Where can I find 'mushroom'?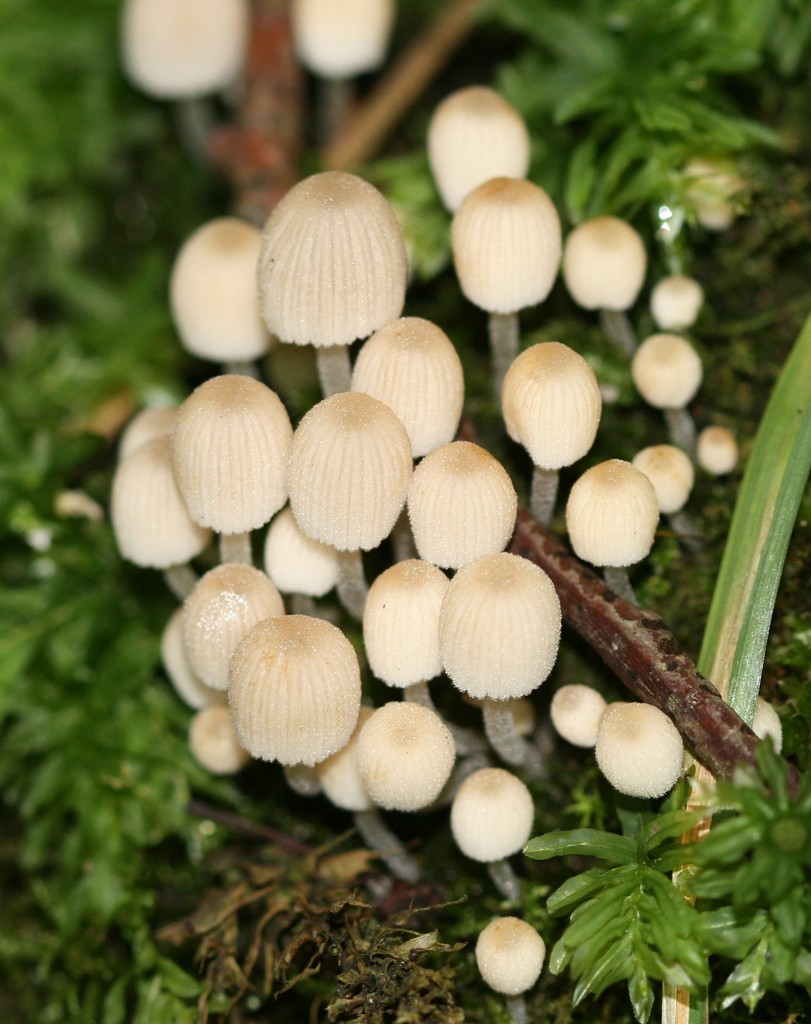
You can find it at <box>629,440,695,547</box>.
